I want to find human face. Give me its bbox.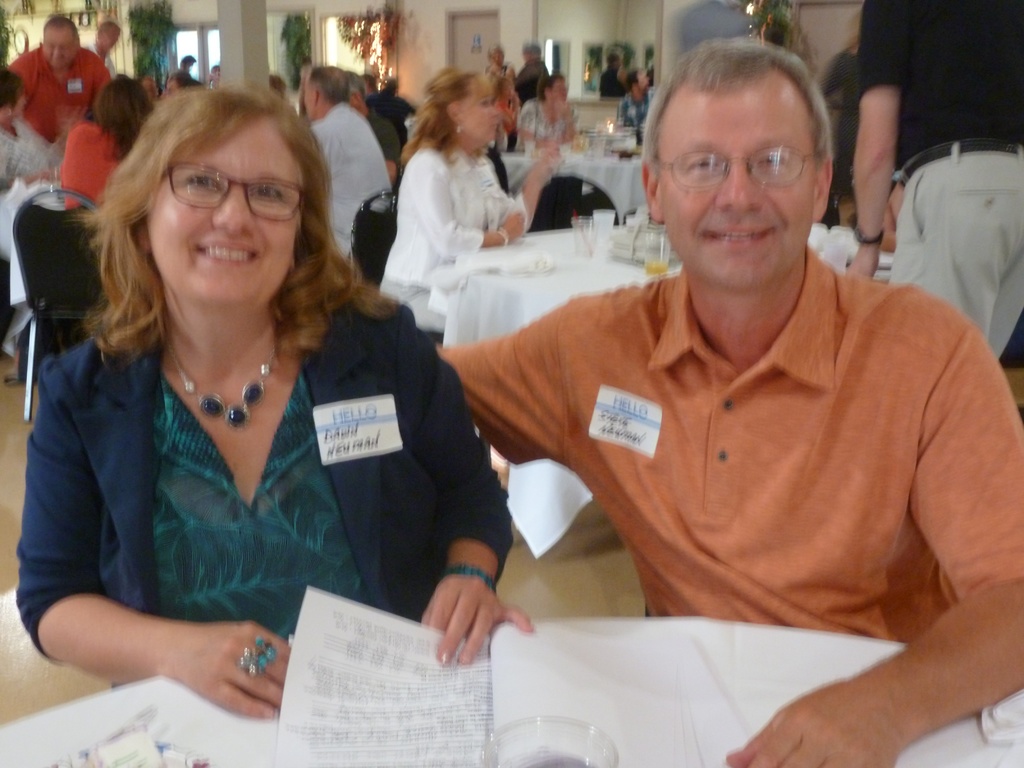
locate(40, 26, 77, 68).
